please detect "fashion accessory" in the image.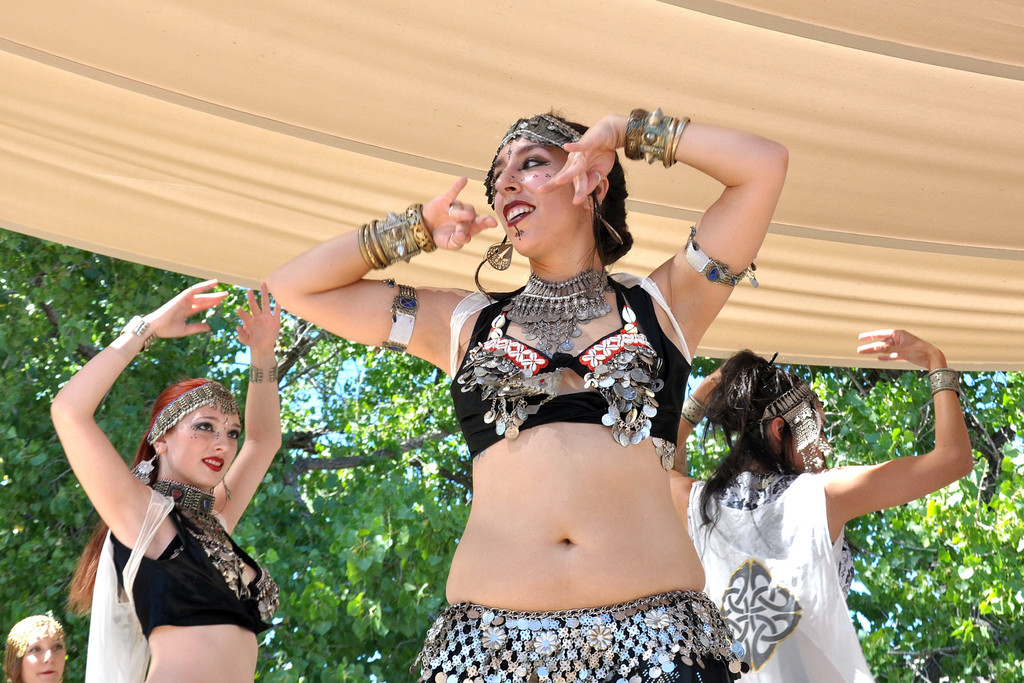
{"x1": 152, "y1": 479, "x2": 230, "y2": 547}.
